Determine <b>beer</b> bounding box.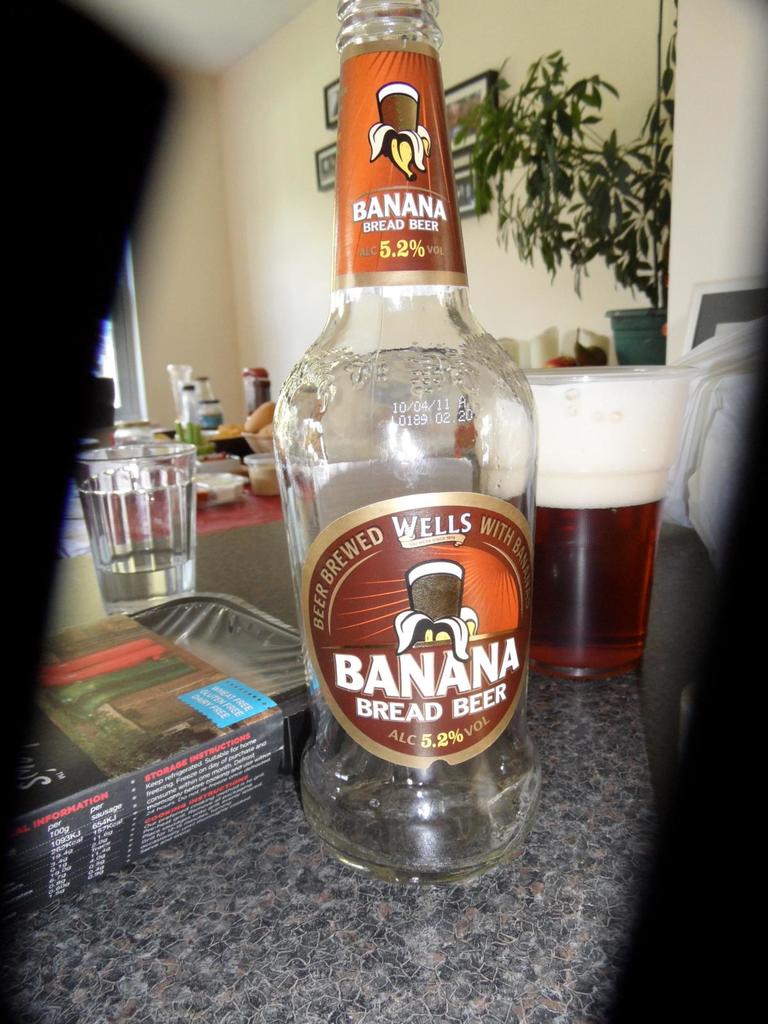
Determined: <box>77,444,222,625</box>.
